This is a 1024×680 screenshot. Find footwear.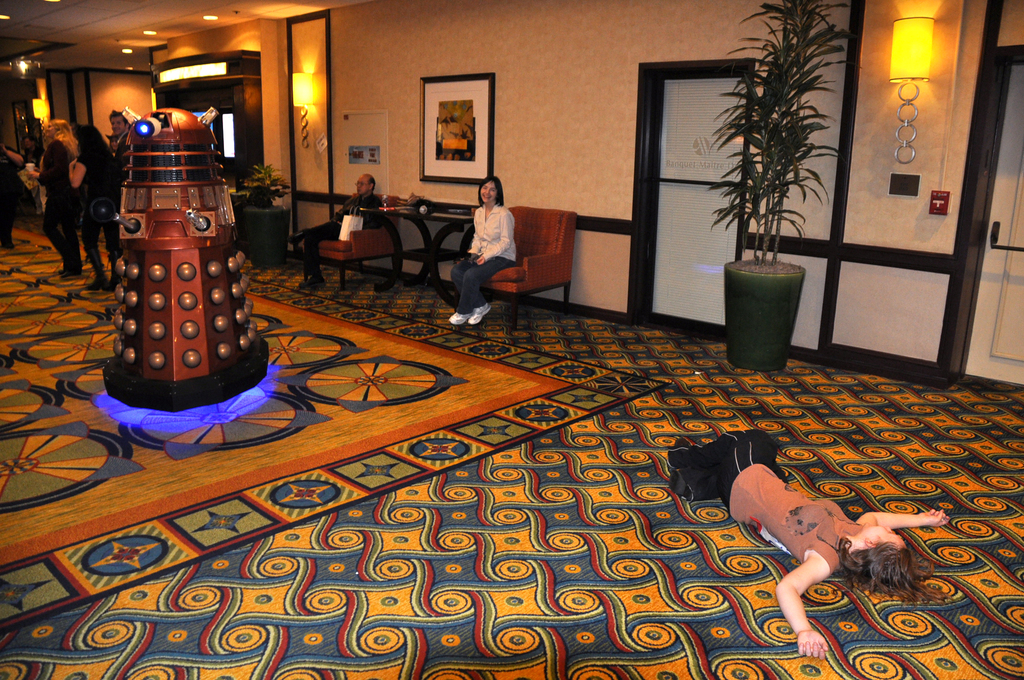
Bounding box: select_region(106, 268, 120, 288).
